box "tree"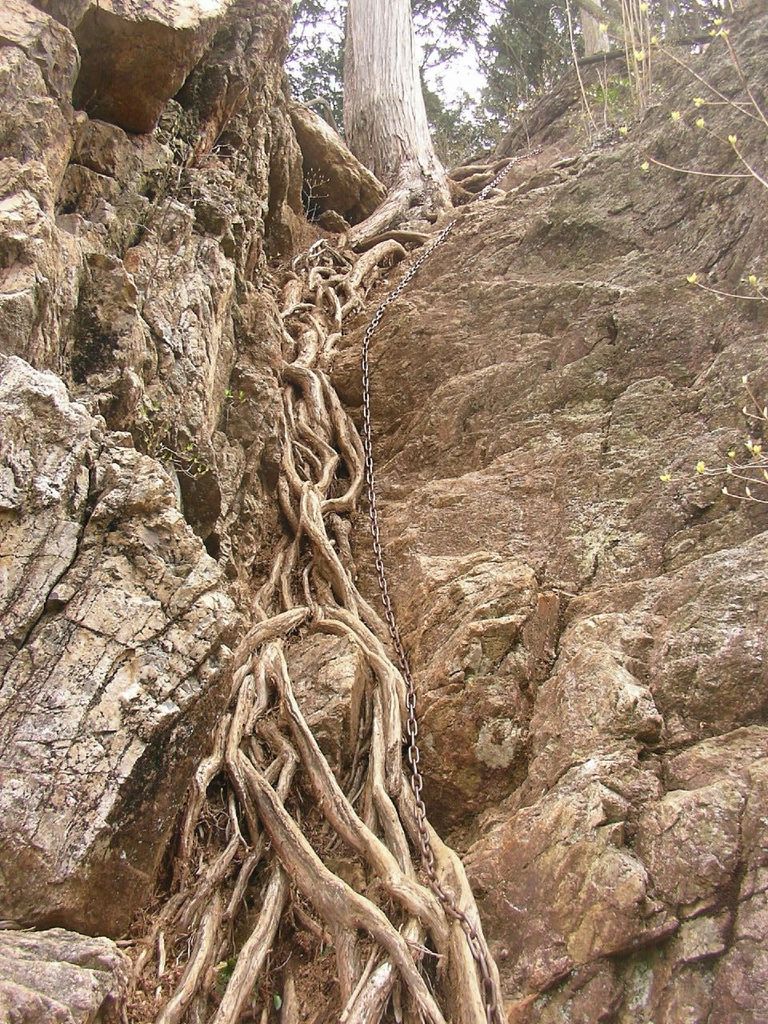
x1=339, y1=0, x2=450, y2=187
